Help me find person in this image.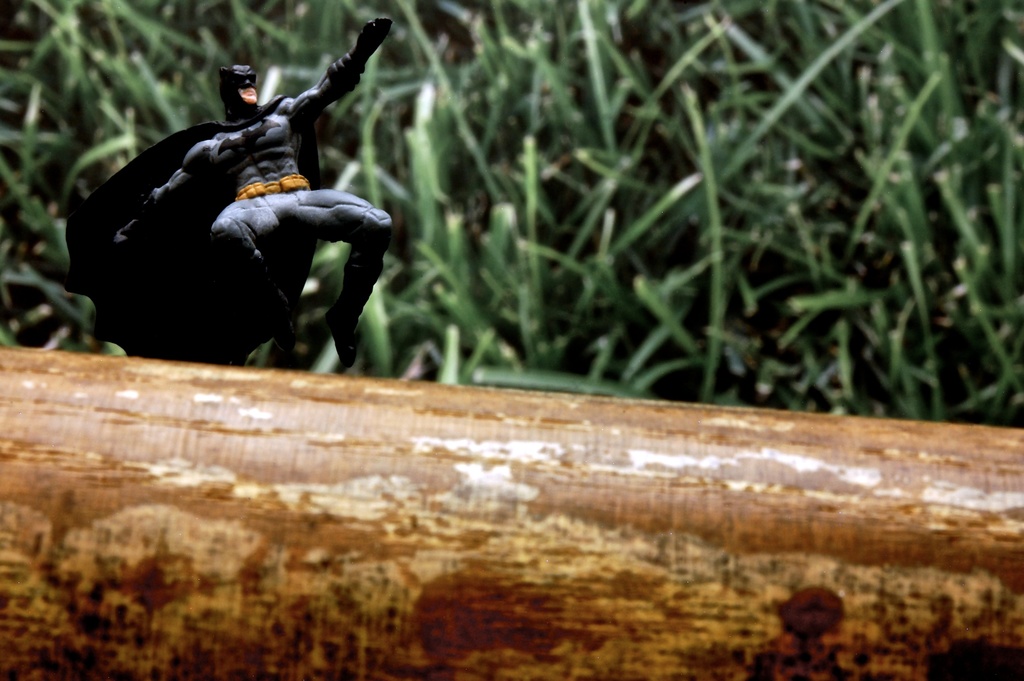
Found it: select_region(99, 0, 397, 387).
